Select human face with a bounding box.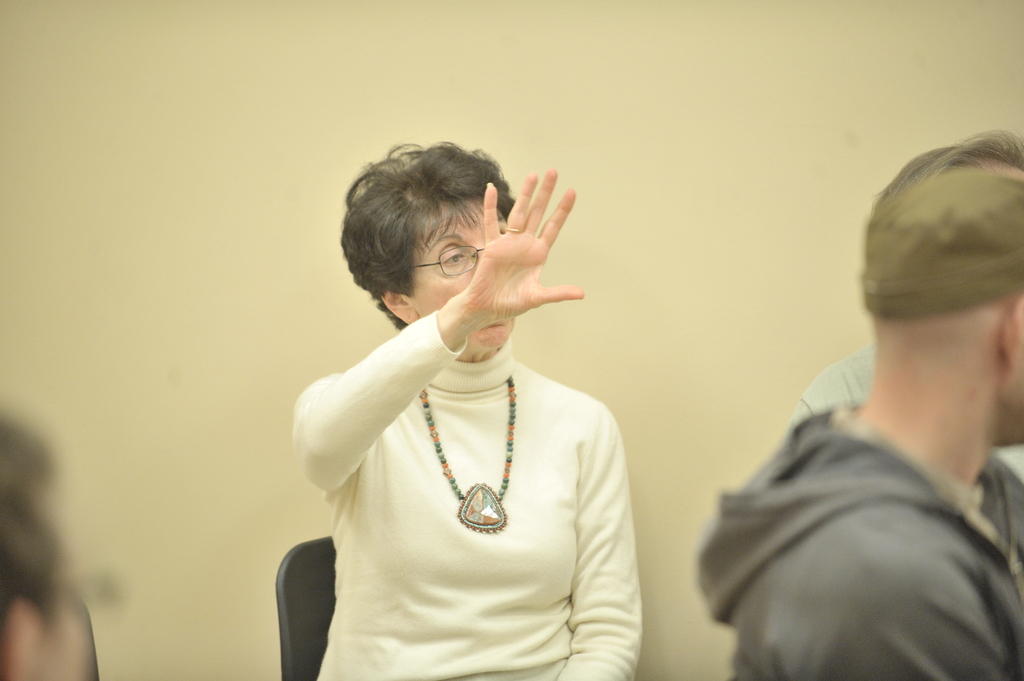
(left=410, top=204, right=515, bottom=346).
